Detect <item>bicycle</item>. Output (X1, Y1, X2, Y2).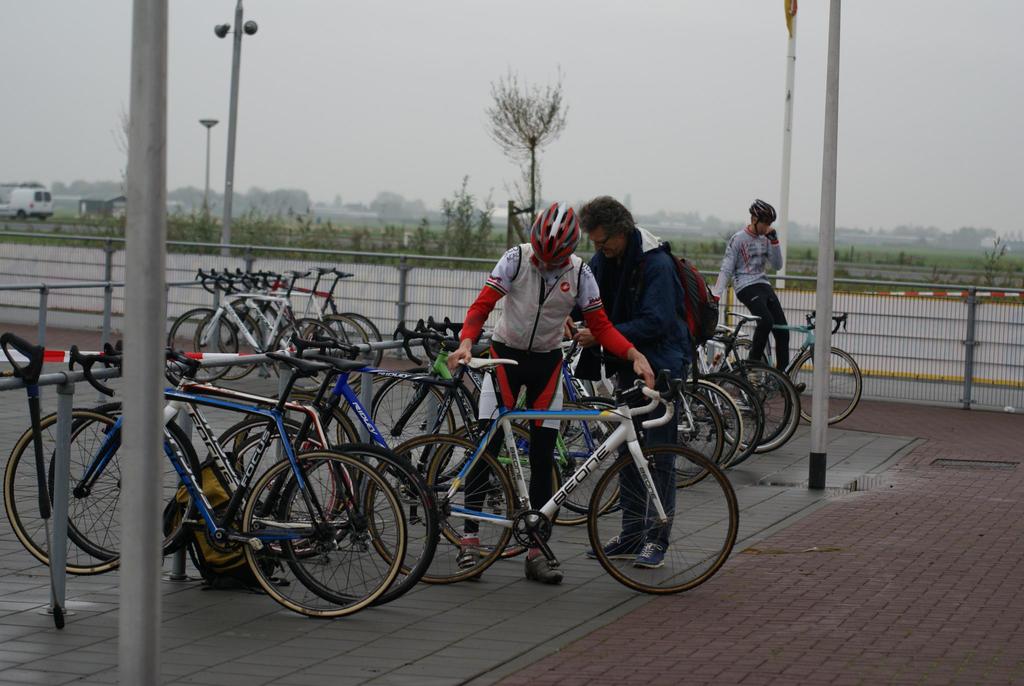
(373, 354, 737, 585).
